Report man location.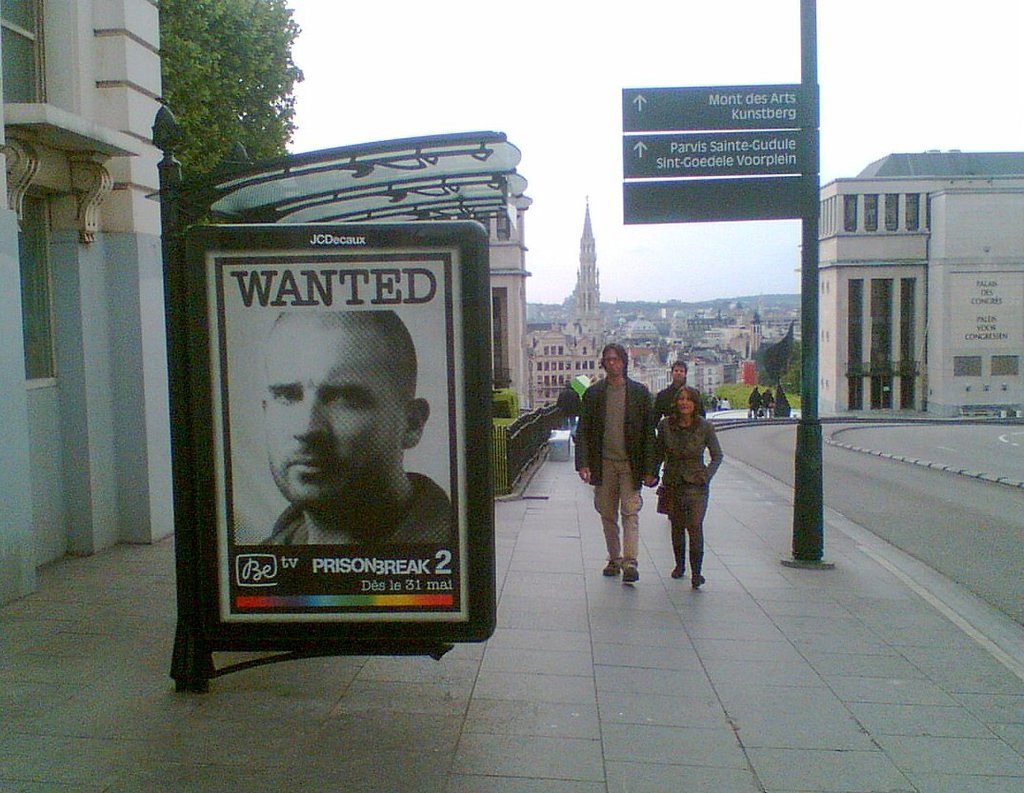
Report: Rect(749, 383, 761, 419).
